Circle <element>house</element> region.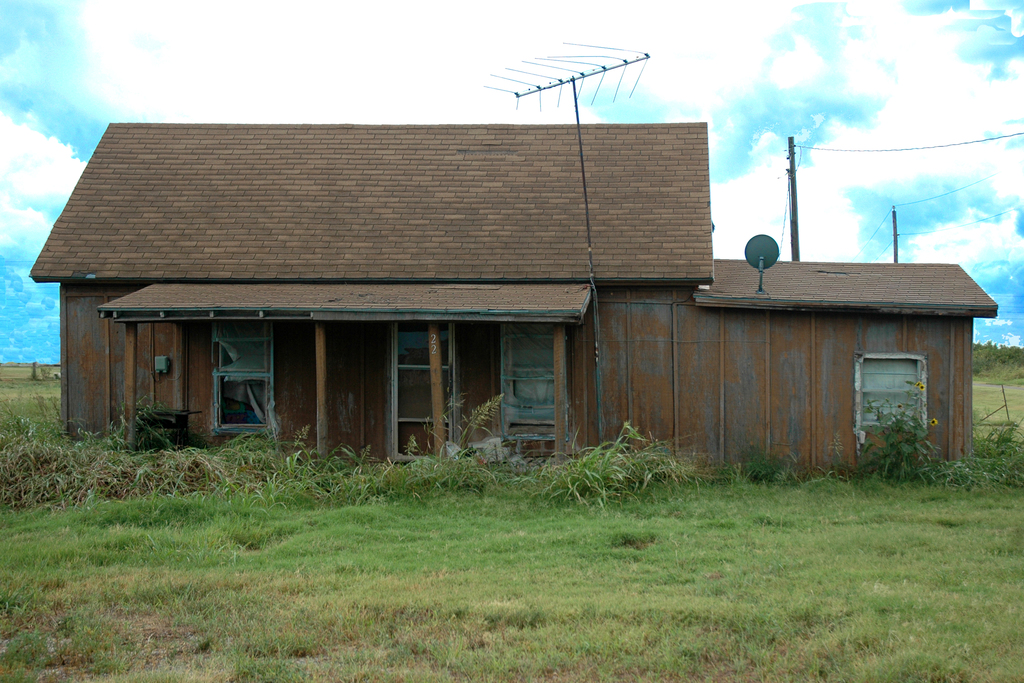
Region: rect(61, 75, 949, 494).
